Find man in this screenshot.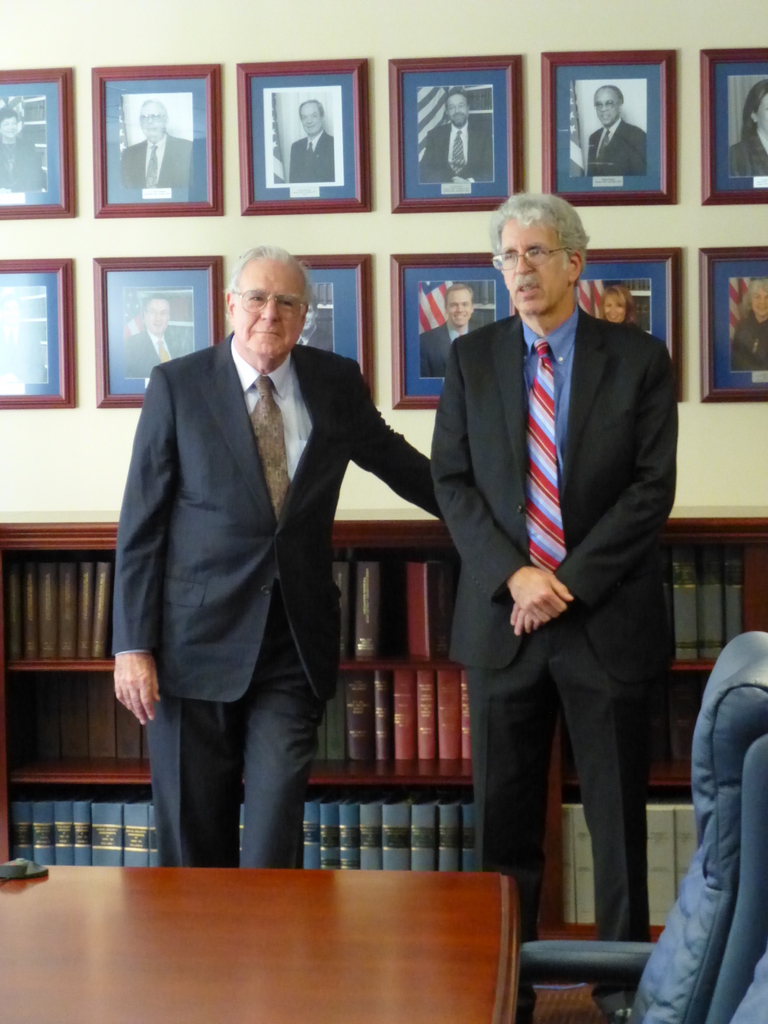
The bounding box for man is pyautogui.locateOnScreen(422, 283, 489, 379).
